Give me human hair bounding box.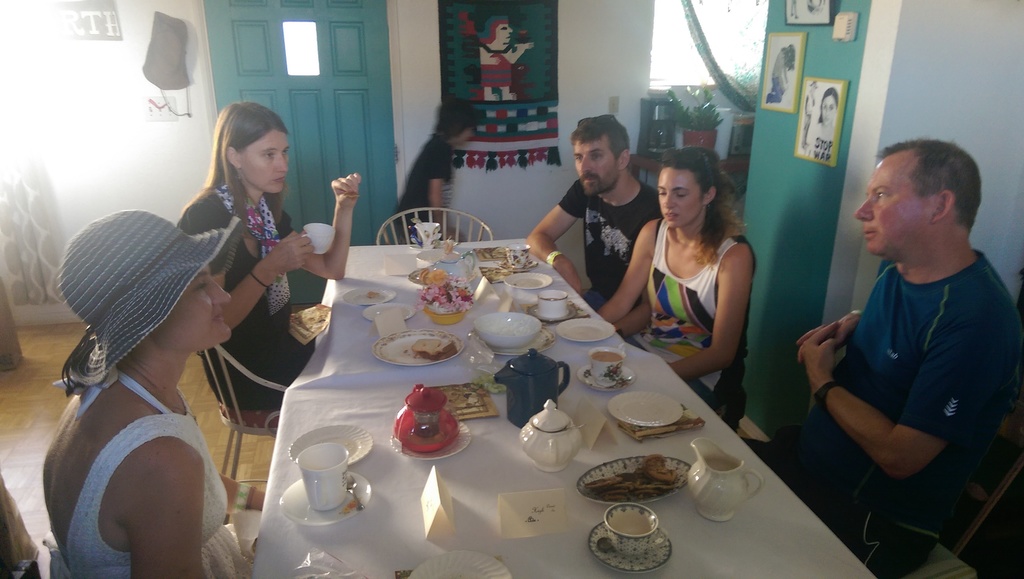
pyautogui.locateOnScreen(660, 145, 755, 259).
